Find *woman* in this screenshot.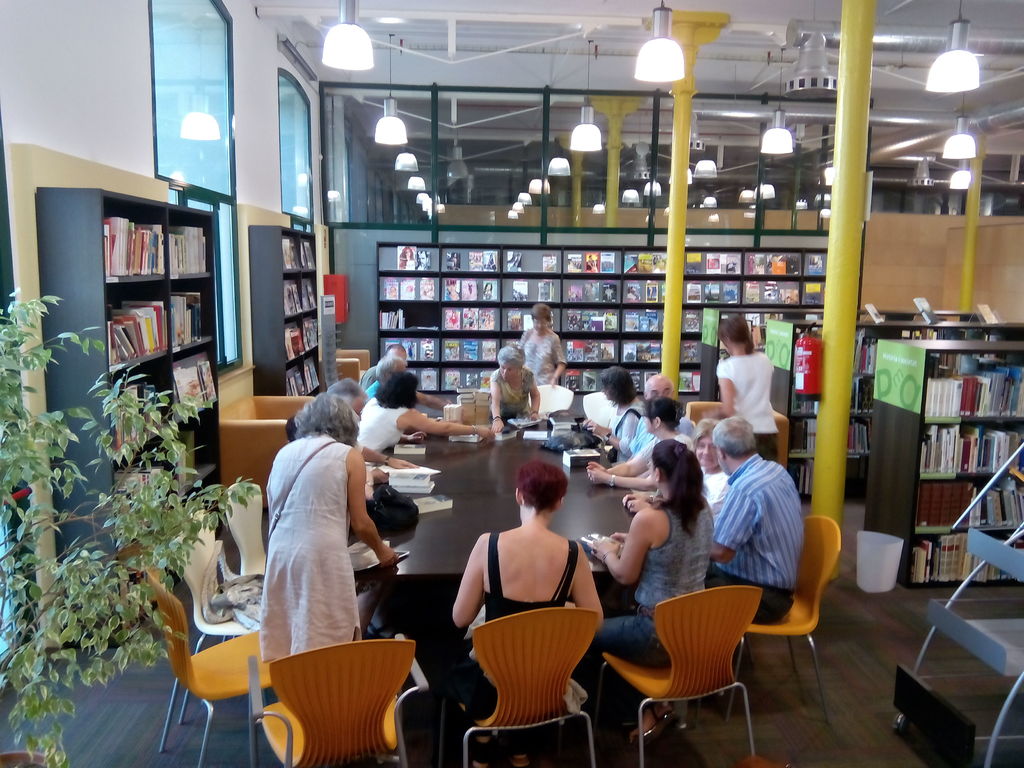
The bounding box for *woman* is box(588, 376, 698, 484).
